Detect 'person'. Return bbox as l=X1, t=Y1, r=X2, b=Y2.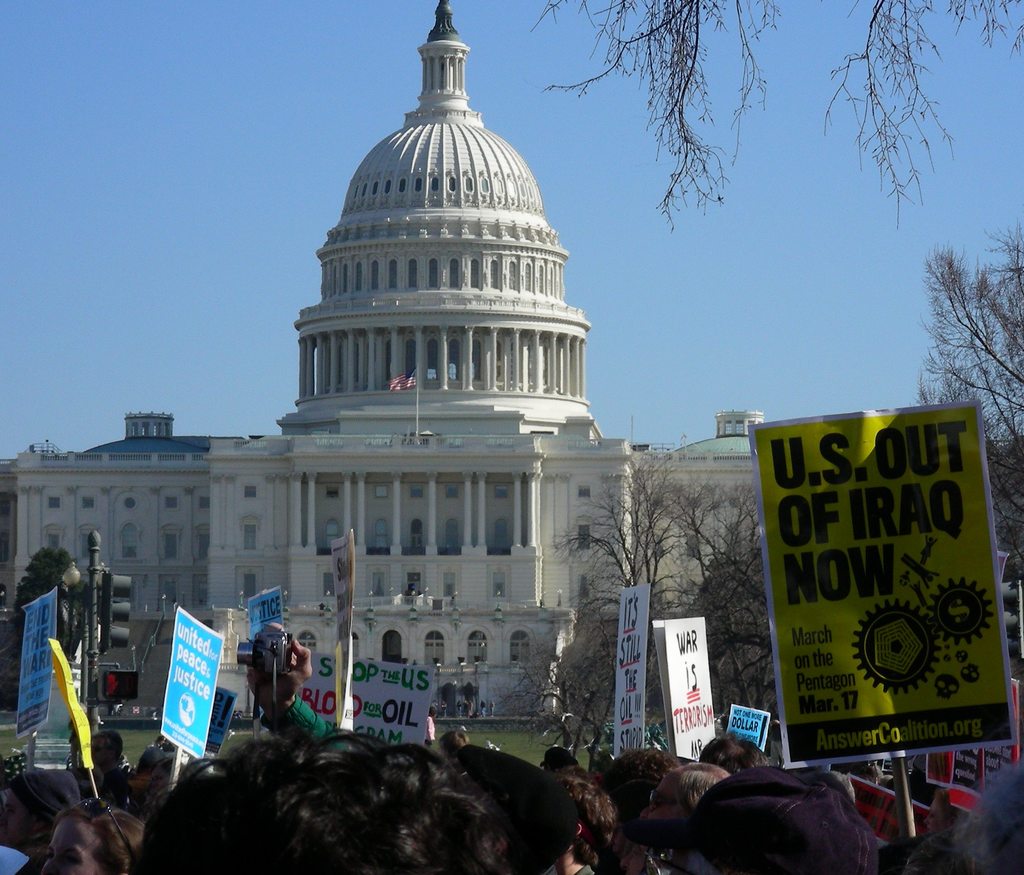
l=127, t=724, r=506, b=874.
